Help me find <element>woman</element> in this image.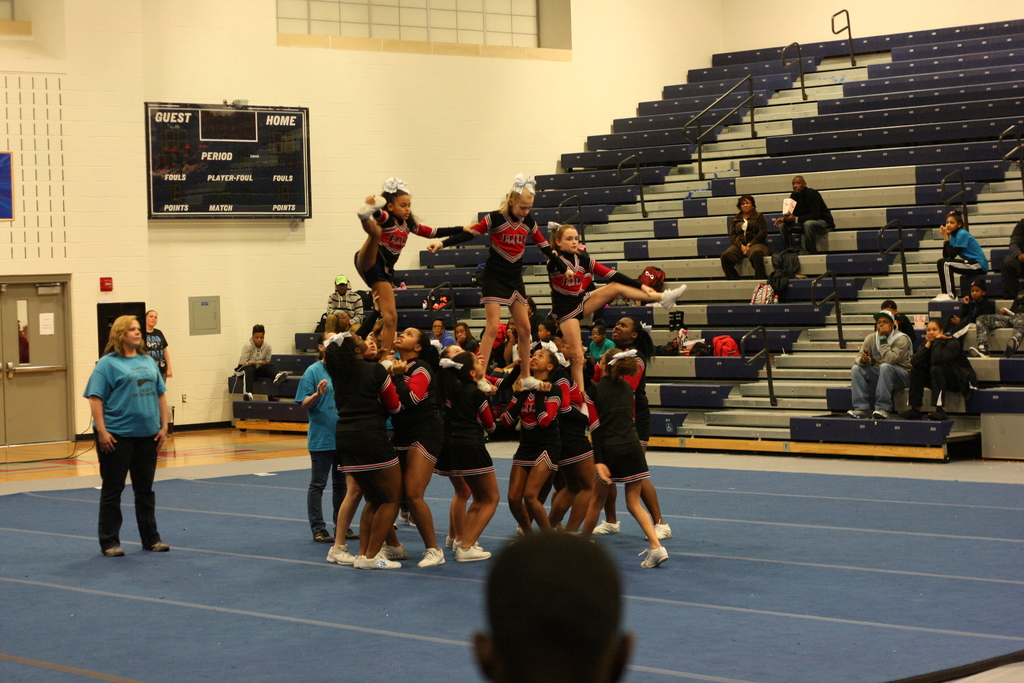
Found it: {"left": 724, "top": 194, "right": 771, "bottom": 277}.
